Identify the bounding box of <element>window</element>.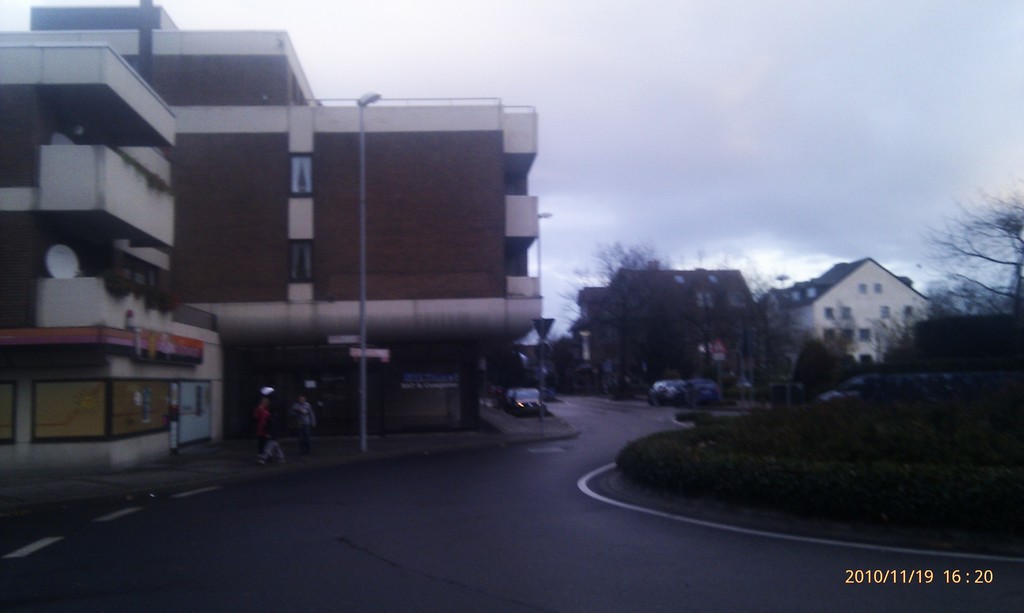
[left=838, top=303, right=858, bottom=323].
